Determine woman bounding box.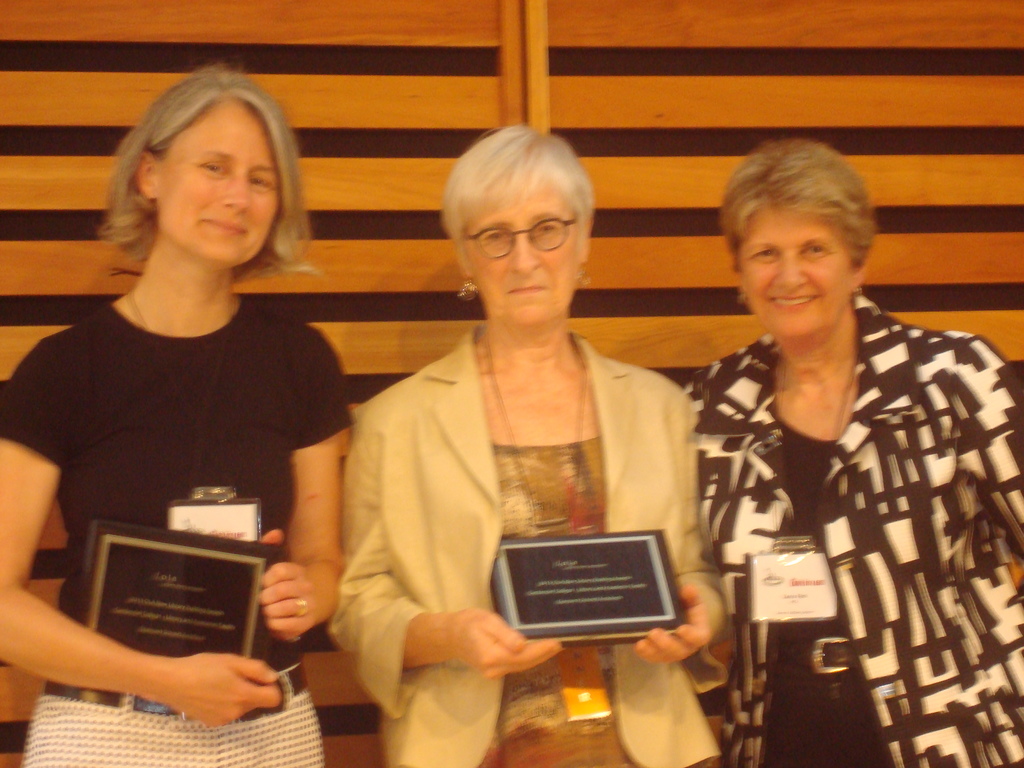
Determined: l=0, t=68, r=365, b=767.
